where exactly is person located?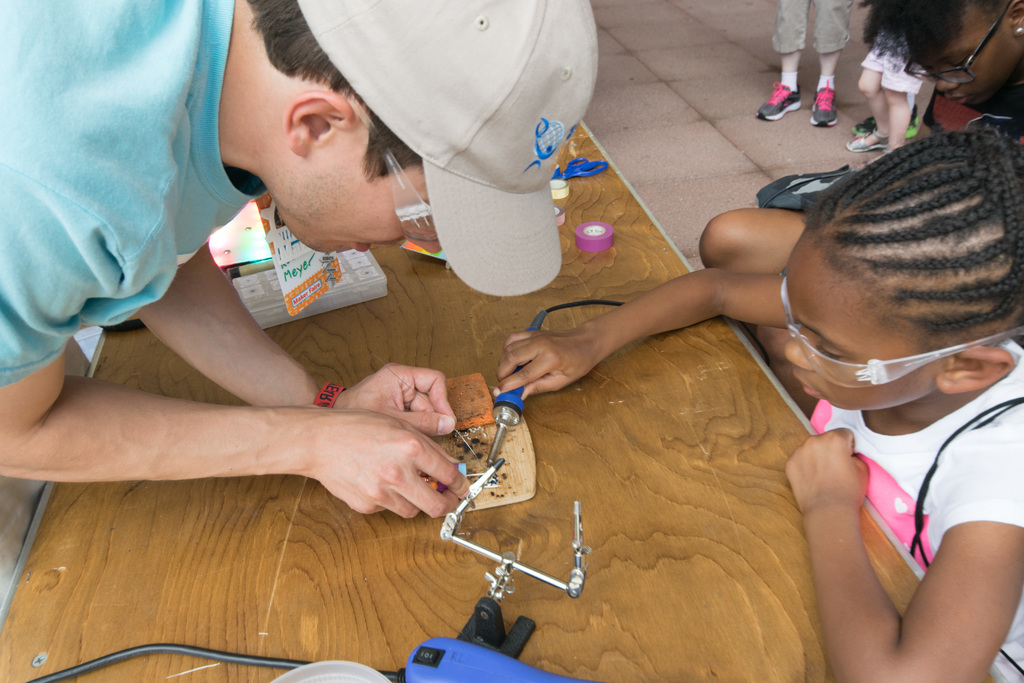
Its bounding box is 876,0,1023,144.
